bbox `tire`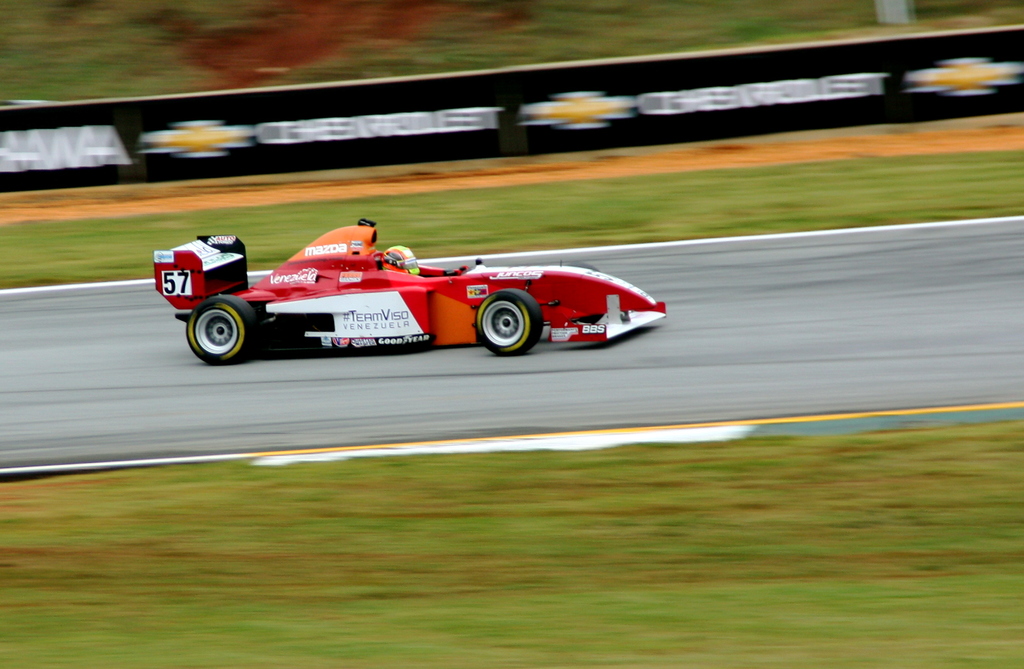
[472,287,545,360]
